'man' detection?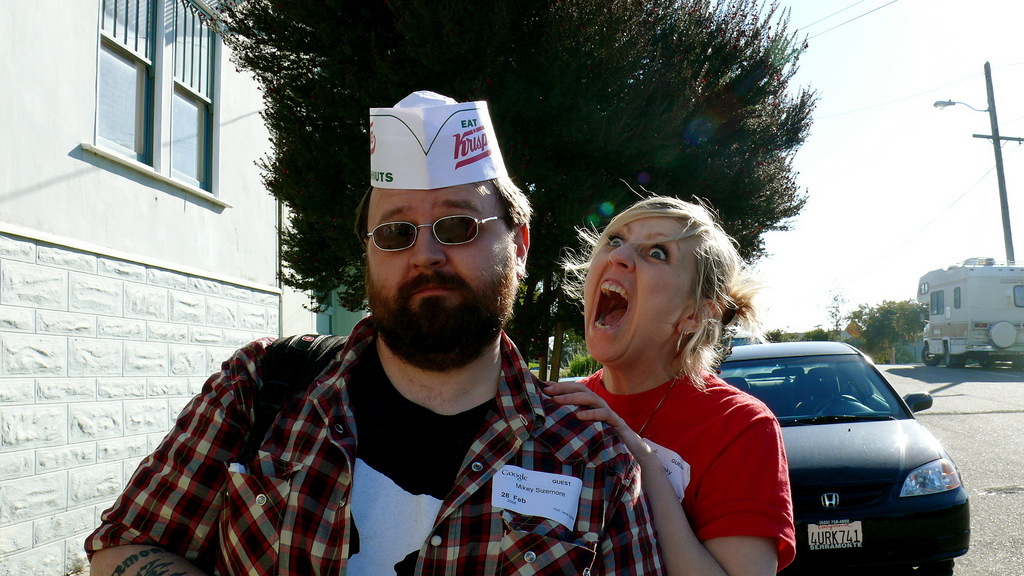
BBox(124, 123, 653, 565)
